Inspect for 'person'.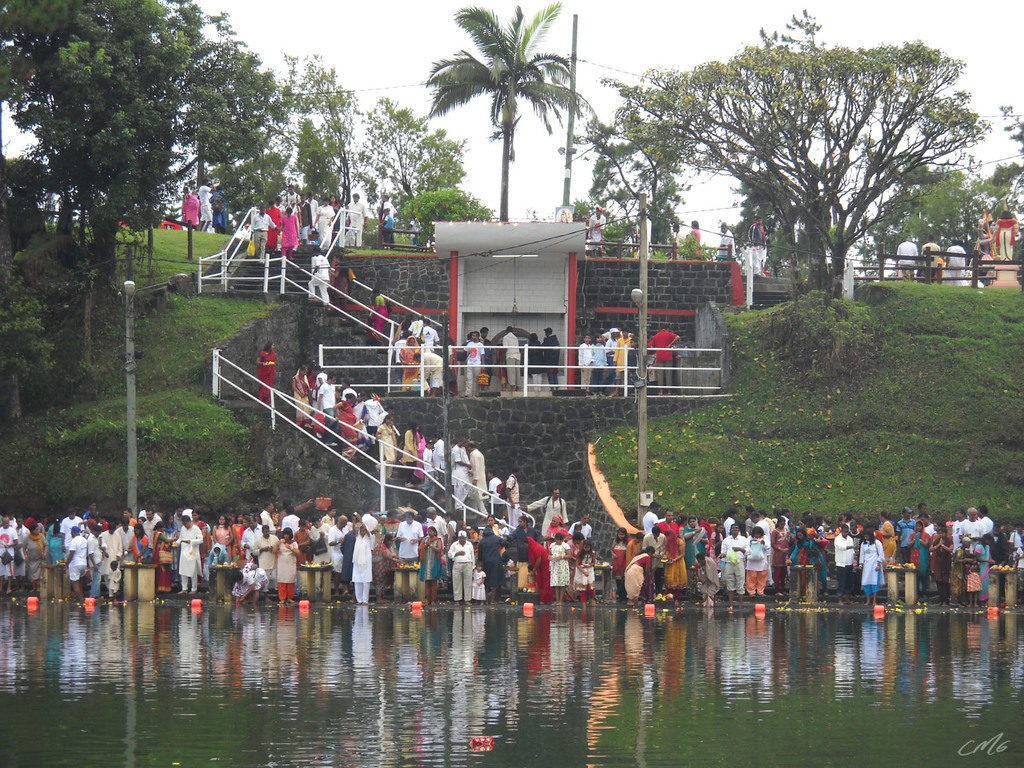
Inspection: Rect(711, 217, 737, 264).
